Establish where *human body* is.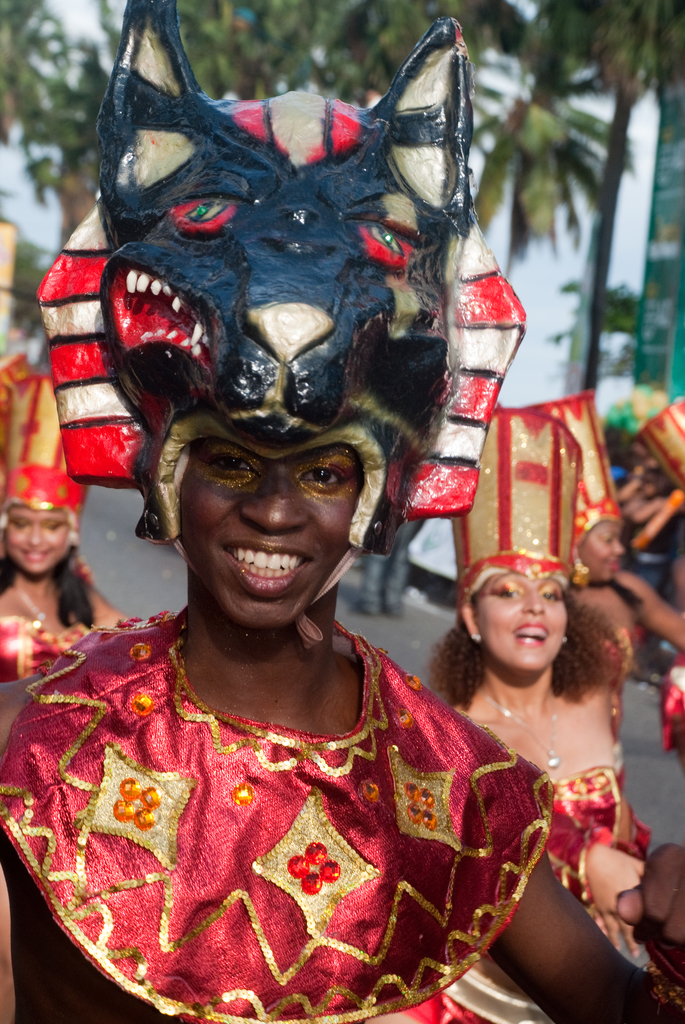
Established at (left=0, top=571, right=129, bottom=679).
